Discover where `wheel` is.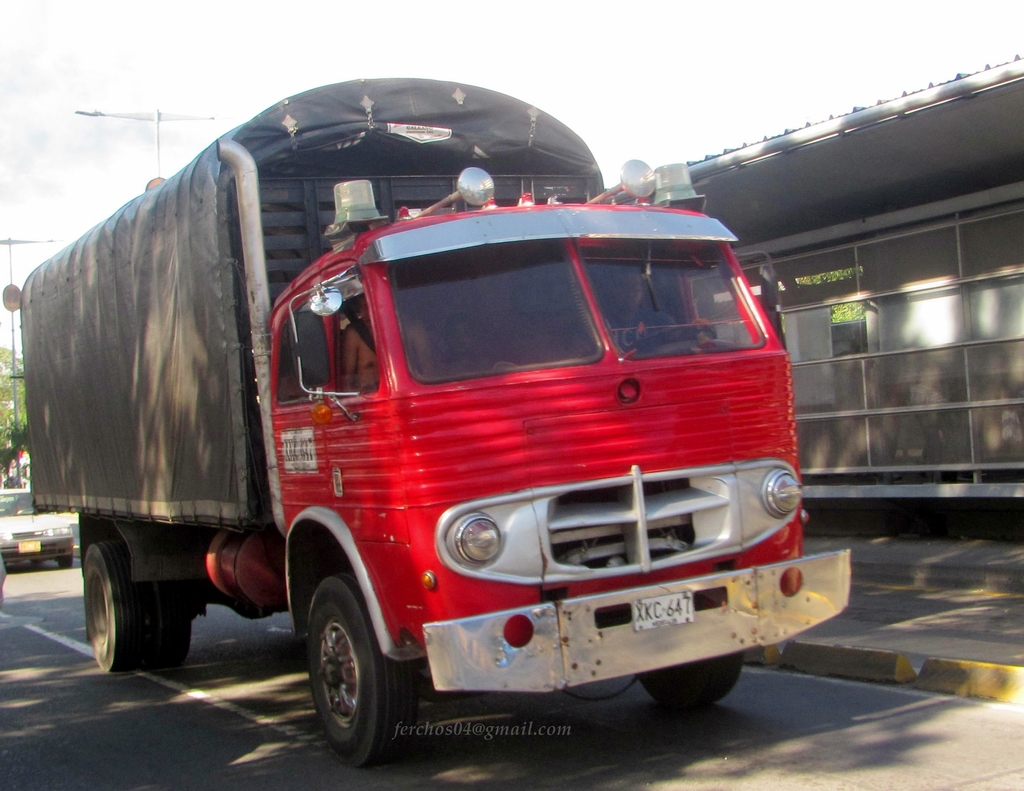
Discovered at [x1=59, y1=553, x2=70, y2=569].
